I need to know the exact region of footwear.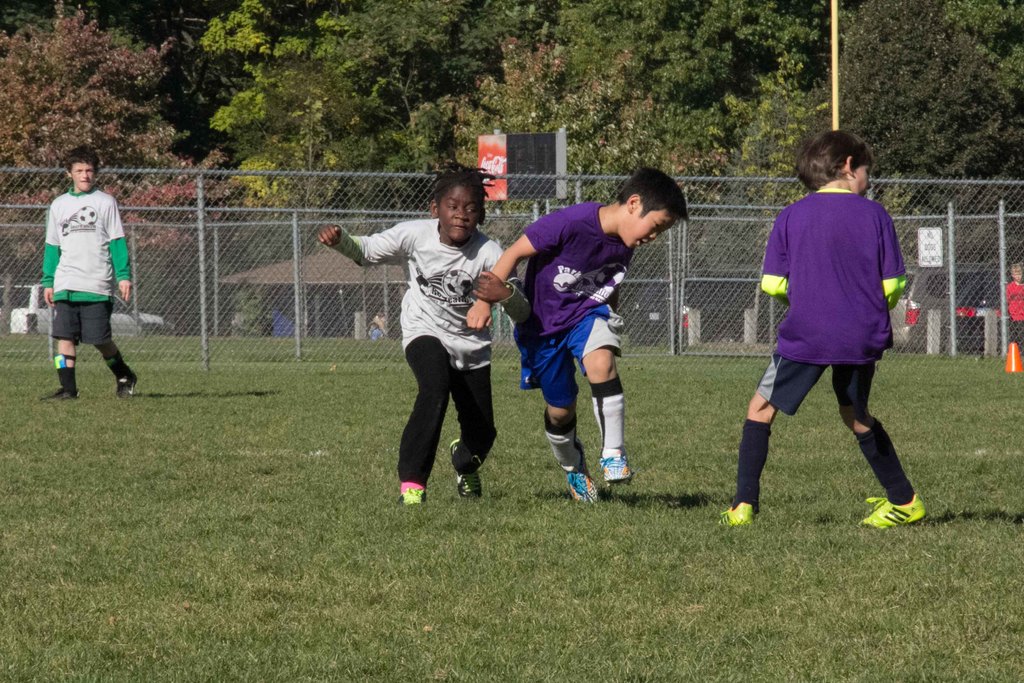
Region: {"left": 115, "top": 374, "right": 138, "bottom": 399}.
